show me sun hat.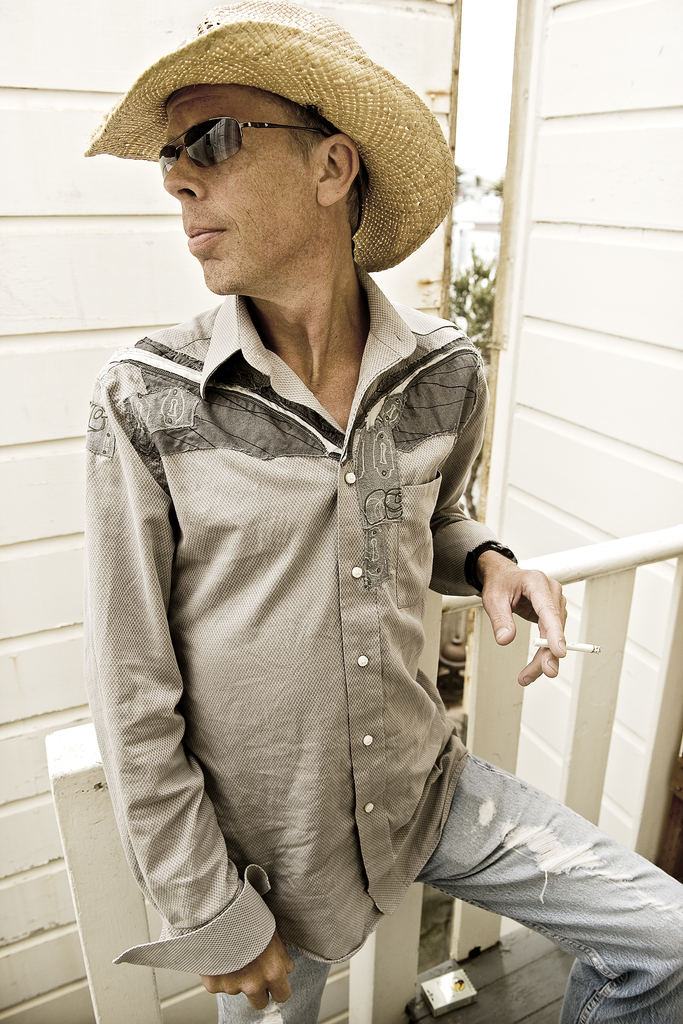
sun hat is here: BBox(83, 1, 458, 278).
